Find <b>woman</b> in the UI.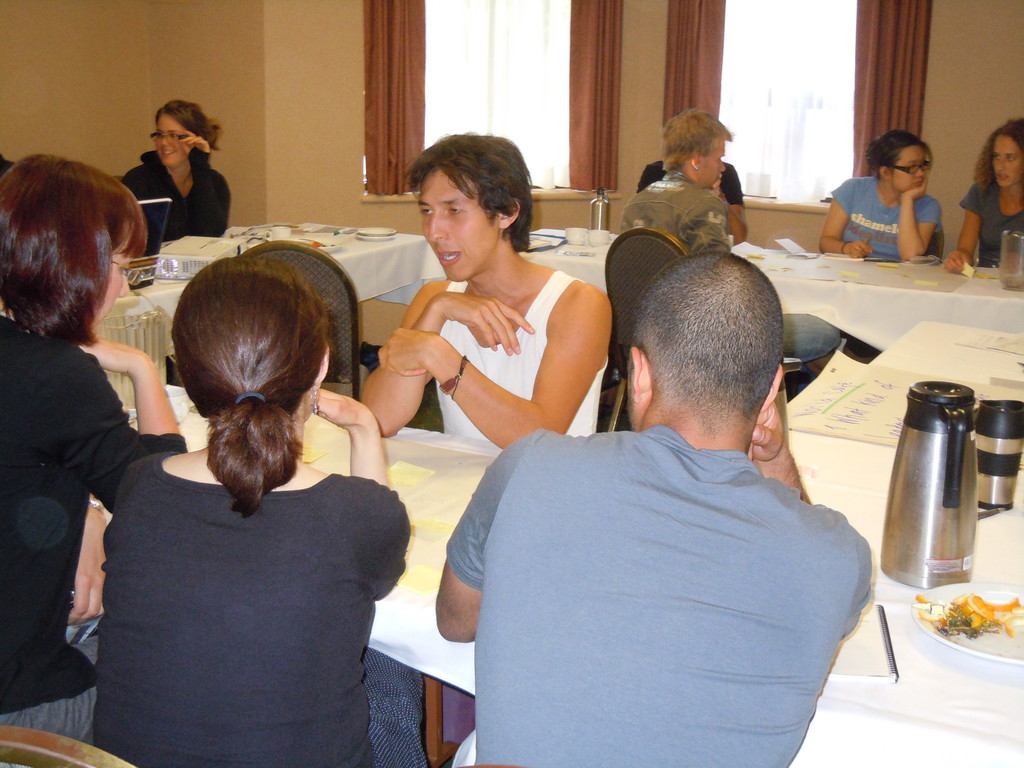
UI element at bbox=[947, 113, 1023, 275].
